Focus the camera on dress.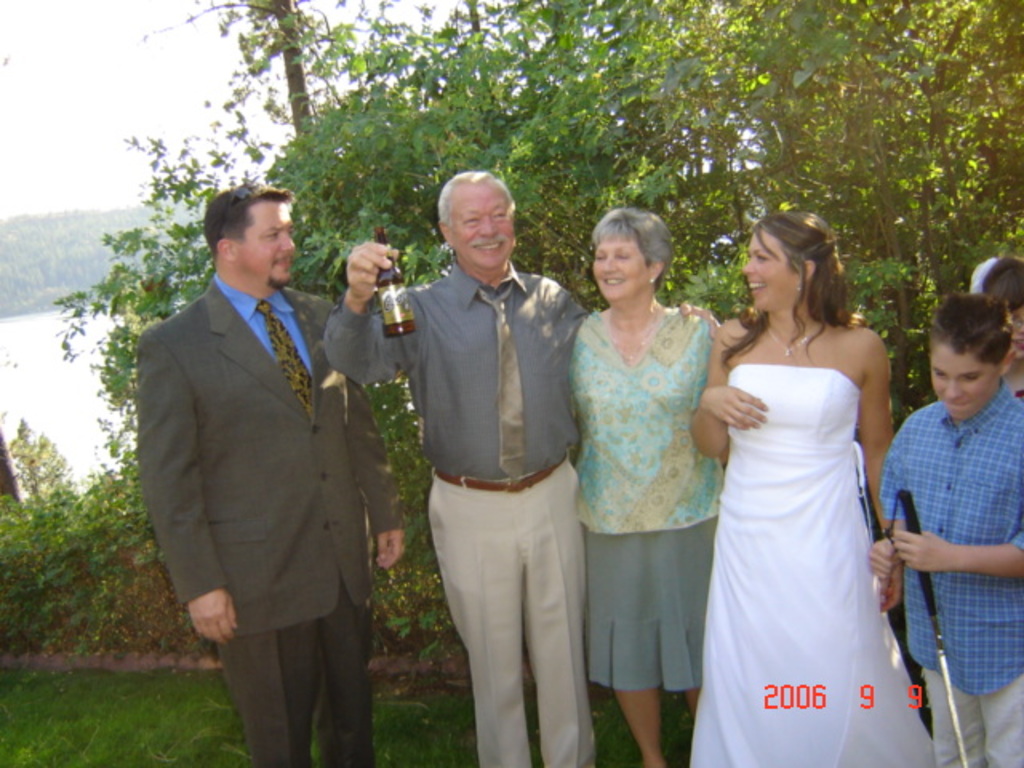
Focus region: [686,362,944,766].
